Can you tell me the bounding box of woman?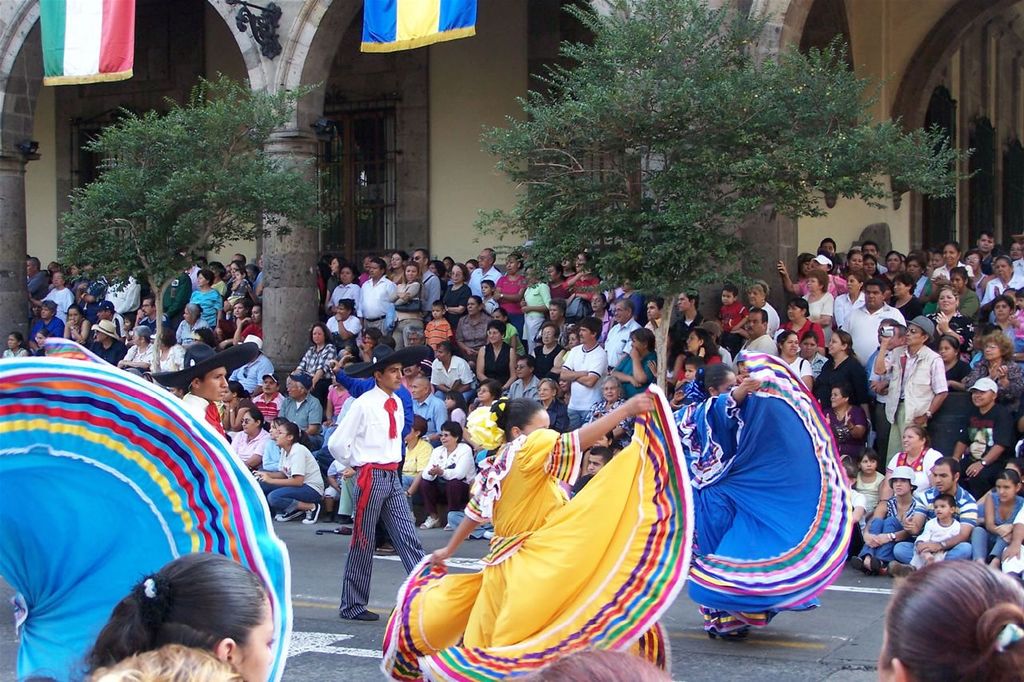
Rect(884, 427, 947, 488).
